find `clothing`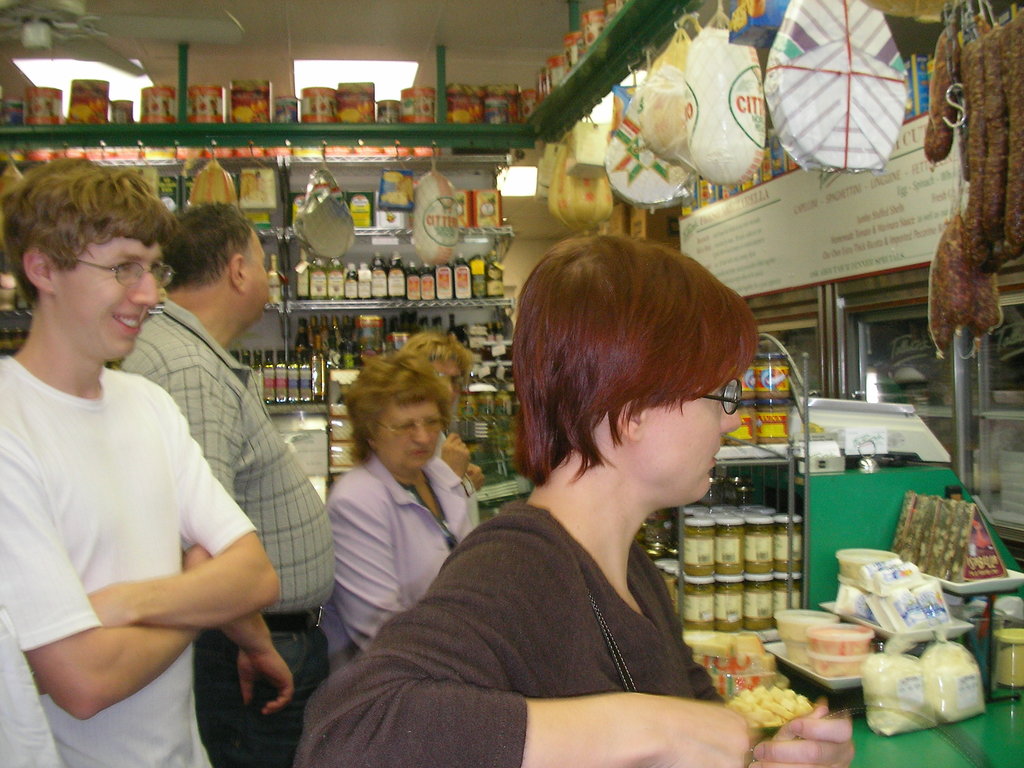
{"x1": 642, "y1": 374, "x2": 744, "y2": 506}
